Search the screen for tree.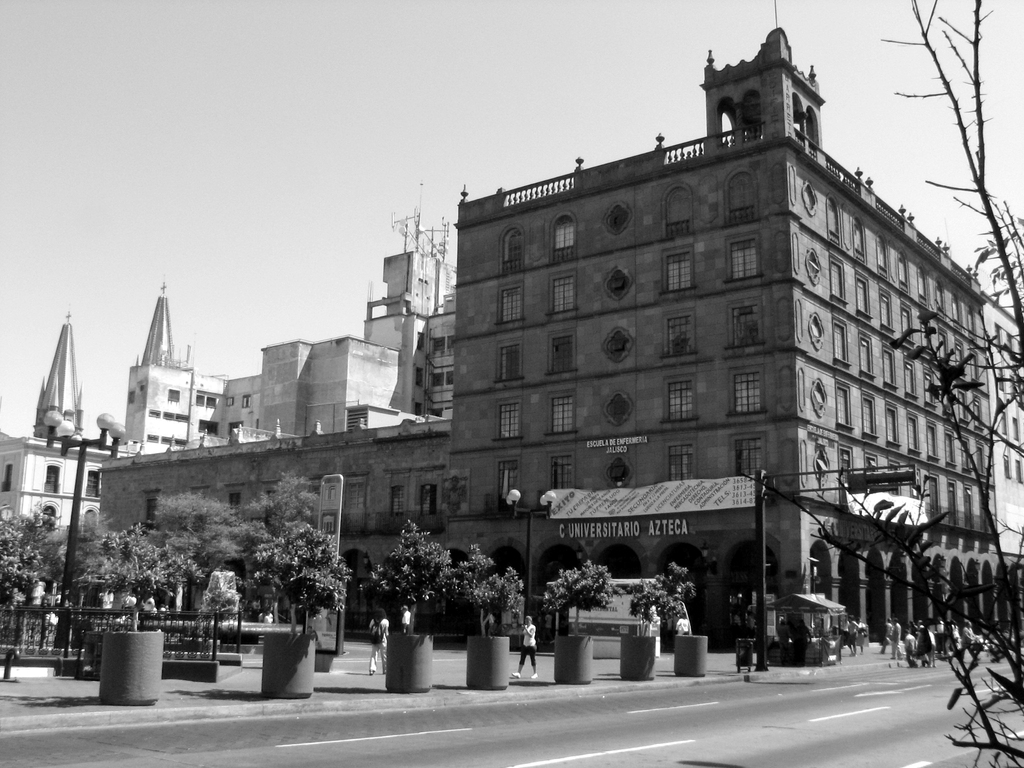
Found at {"left": 451, "top": 544, "right": 523, "bottom": 637}.
